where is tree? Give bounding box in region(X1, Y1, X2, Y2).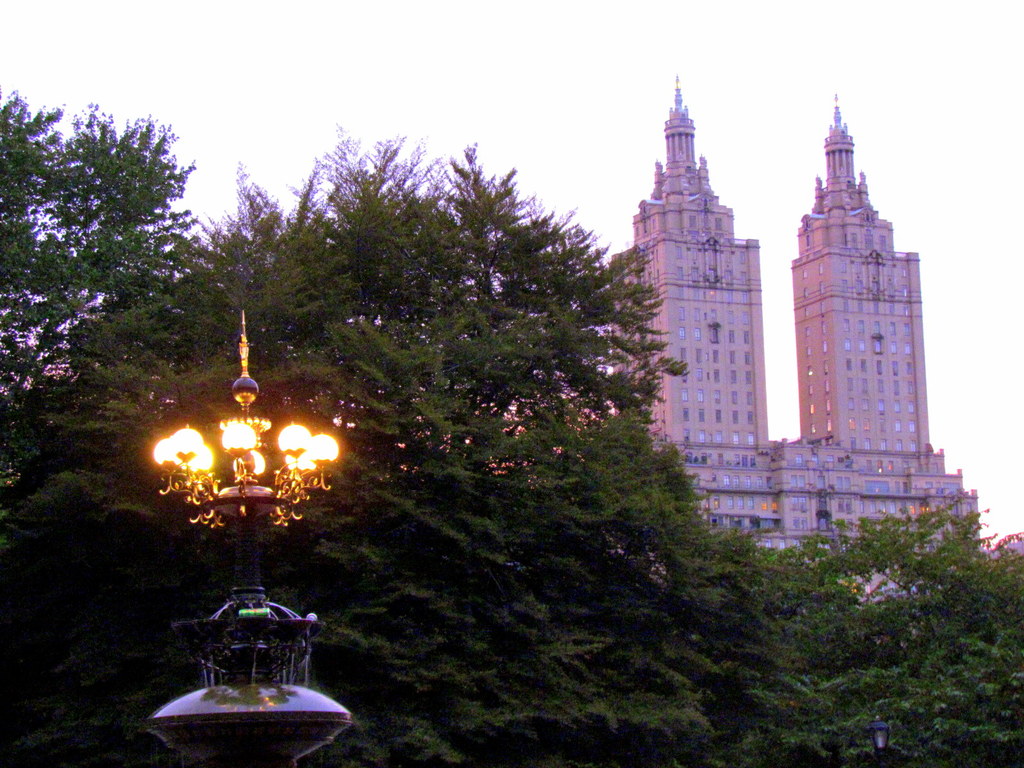
region(0, 88, 201, 485).
